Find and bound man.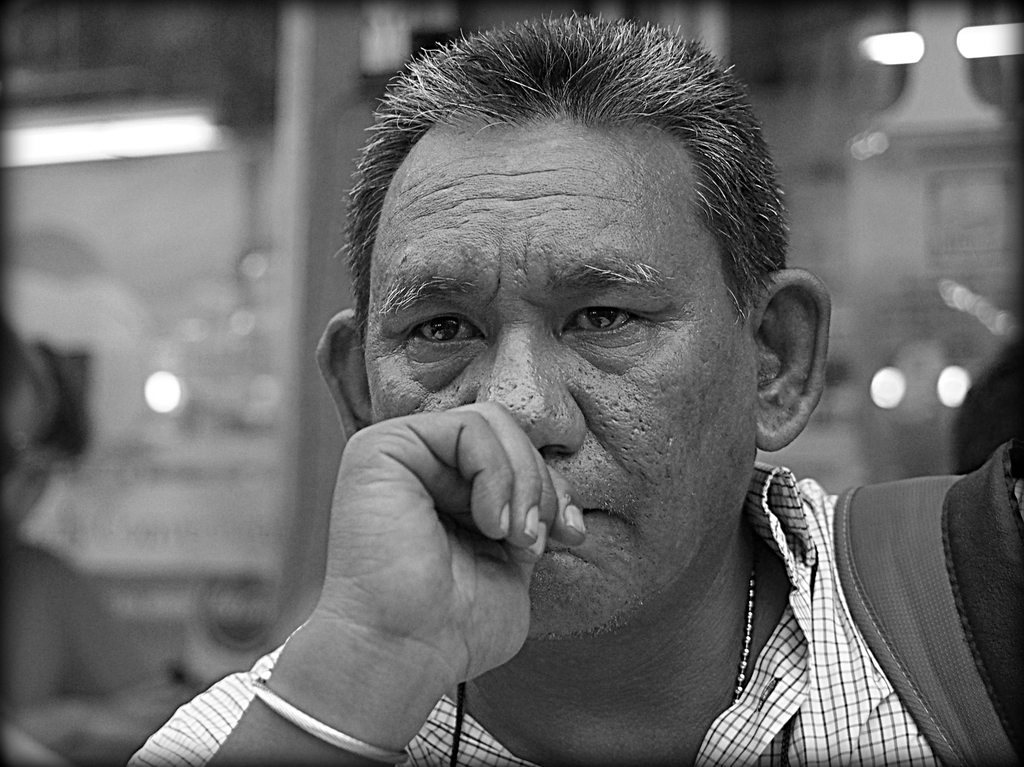
Bound: [144, 67, 995, 746].
